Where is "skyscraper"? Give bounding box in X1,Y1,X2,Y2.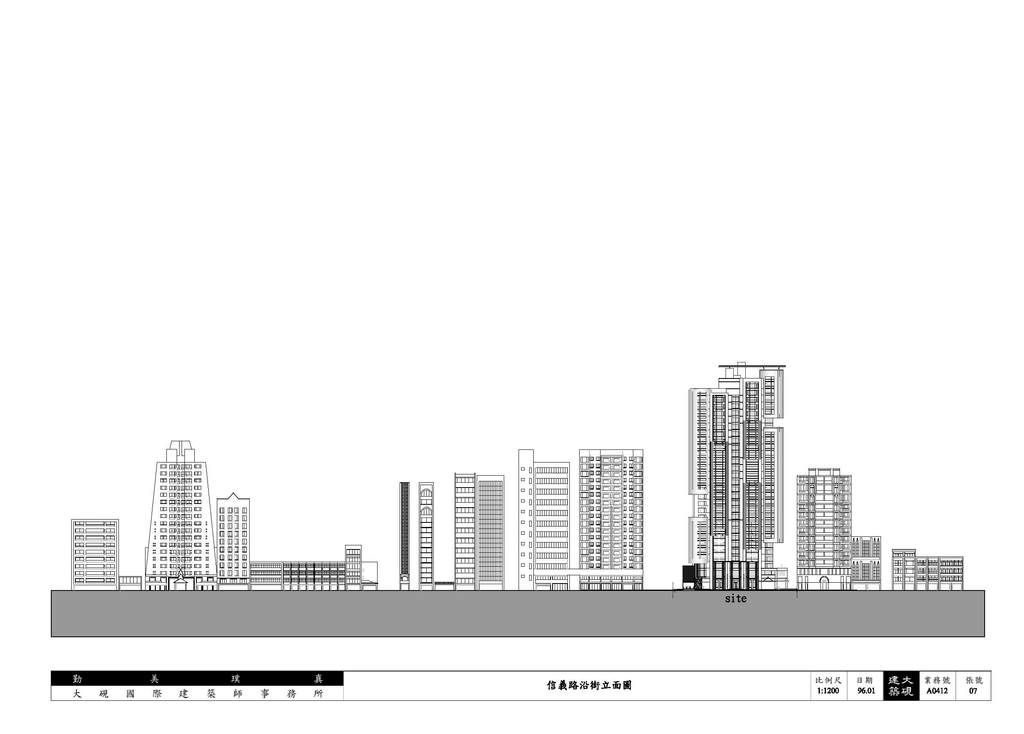
218,491,254,585.
